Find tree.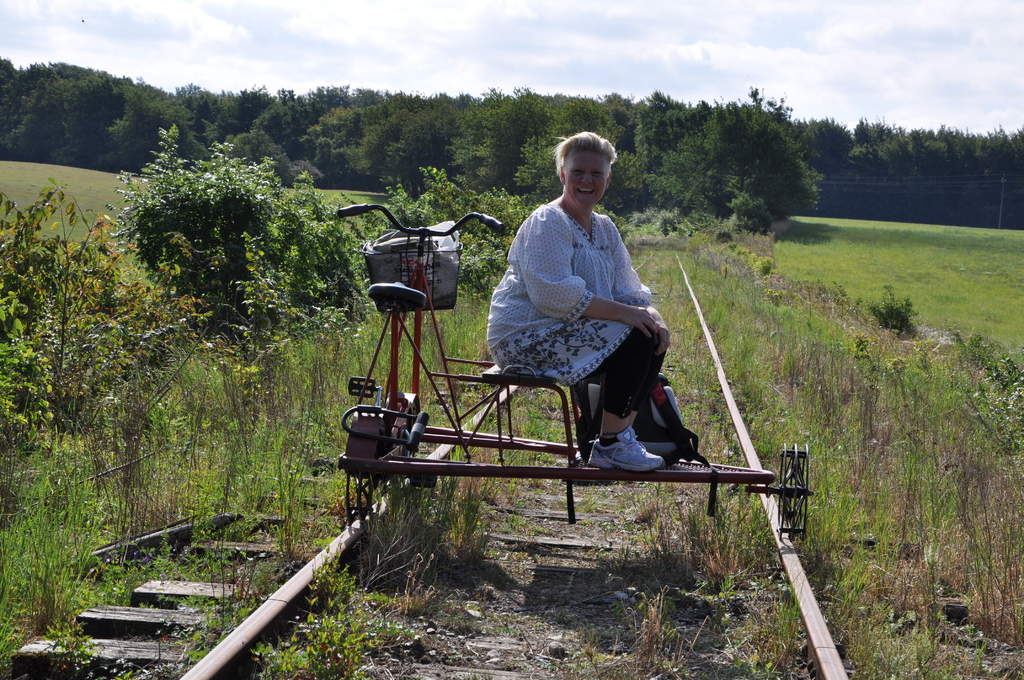
<bbox>675, 99, 831, 240</bbox>.
